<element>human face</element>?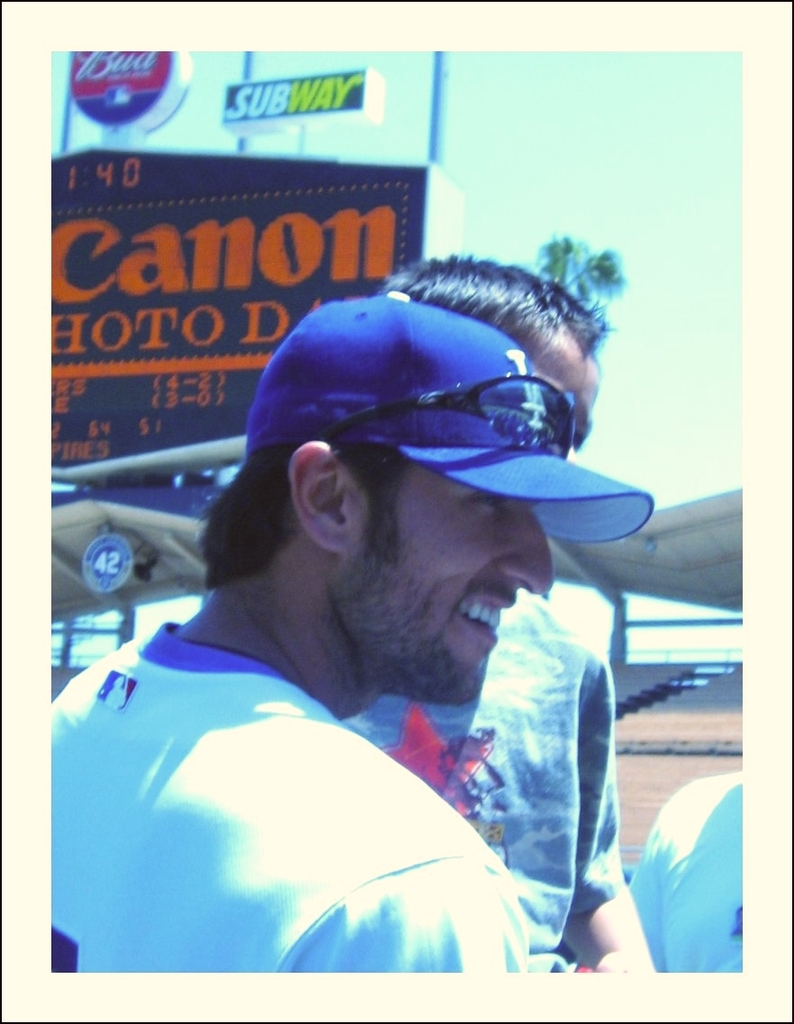
{"left": 527, "top": 343, "right": 598, "bottom": 463}
